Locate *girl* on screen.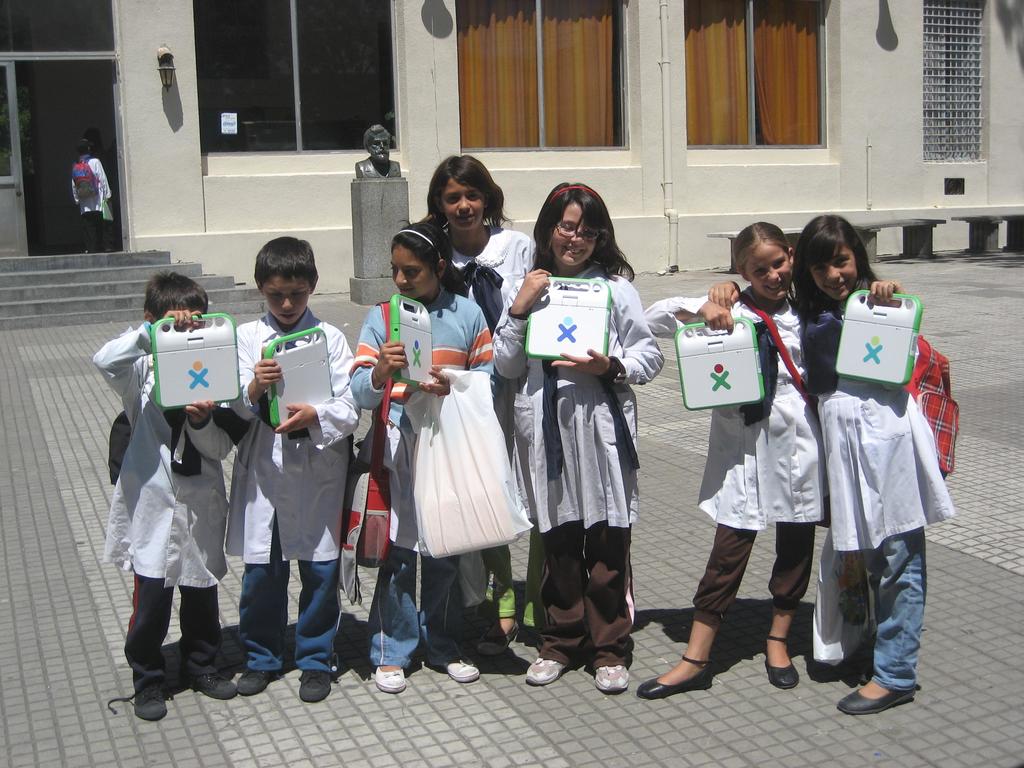
On screen at 639 216 908 697.
